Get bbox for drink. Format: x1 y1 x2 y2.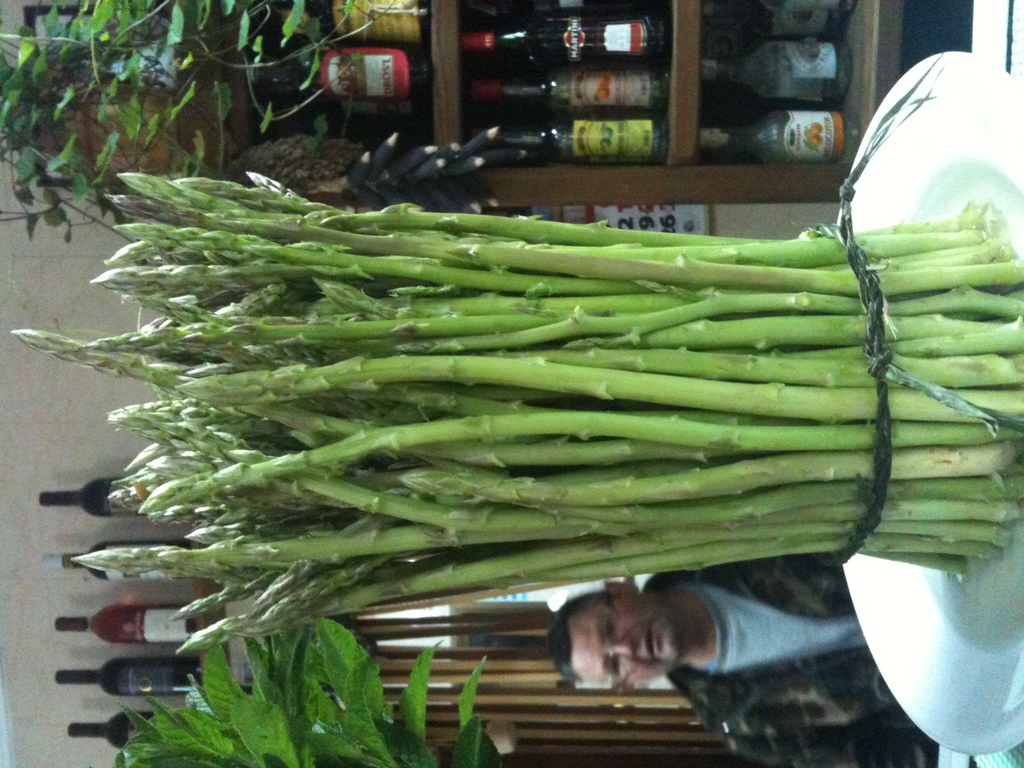
269 0 428 28.
